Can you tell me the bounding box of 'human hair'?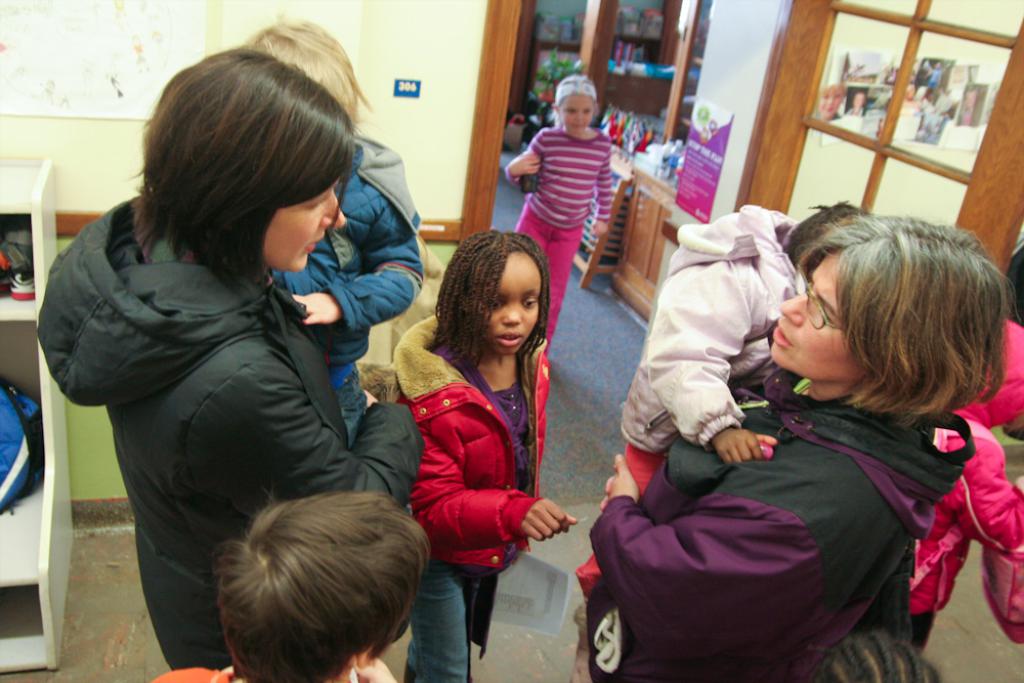
detection(551, 75, 597, 125).
